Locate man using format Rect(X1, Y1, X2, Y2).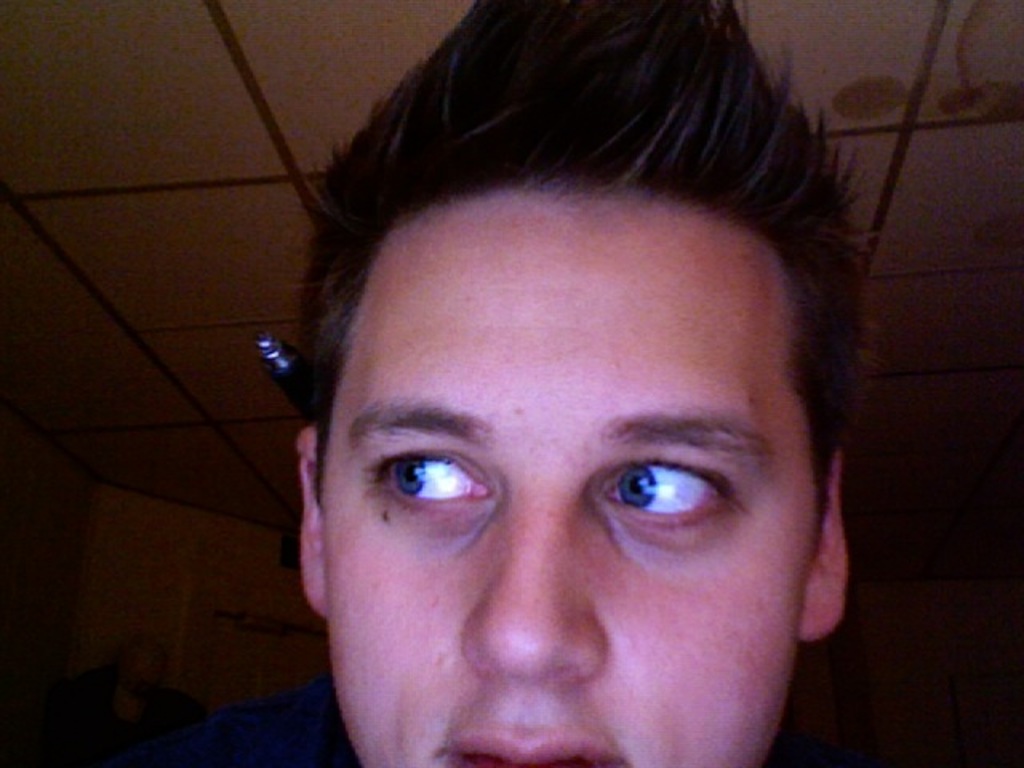
Rect(178, 10, 947, 767).
